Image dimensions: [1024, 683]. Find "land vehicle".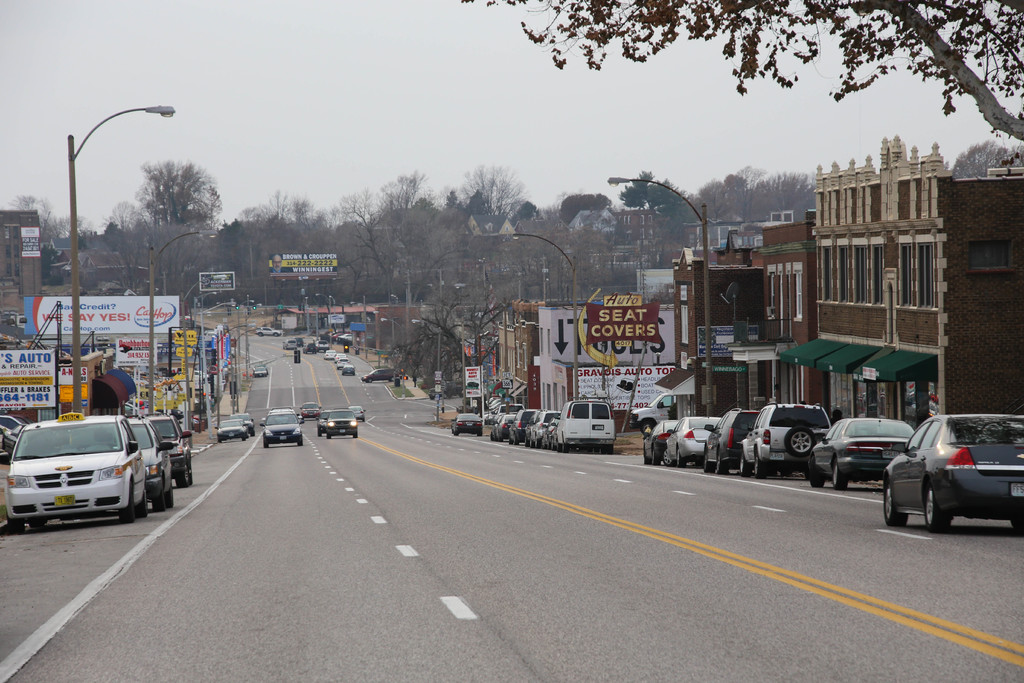
[450,411,485,437].
